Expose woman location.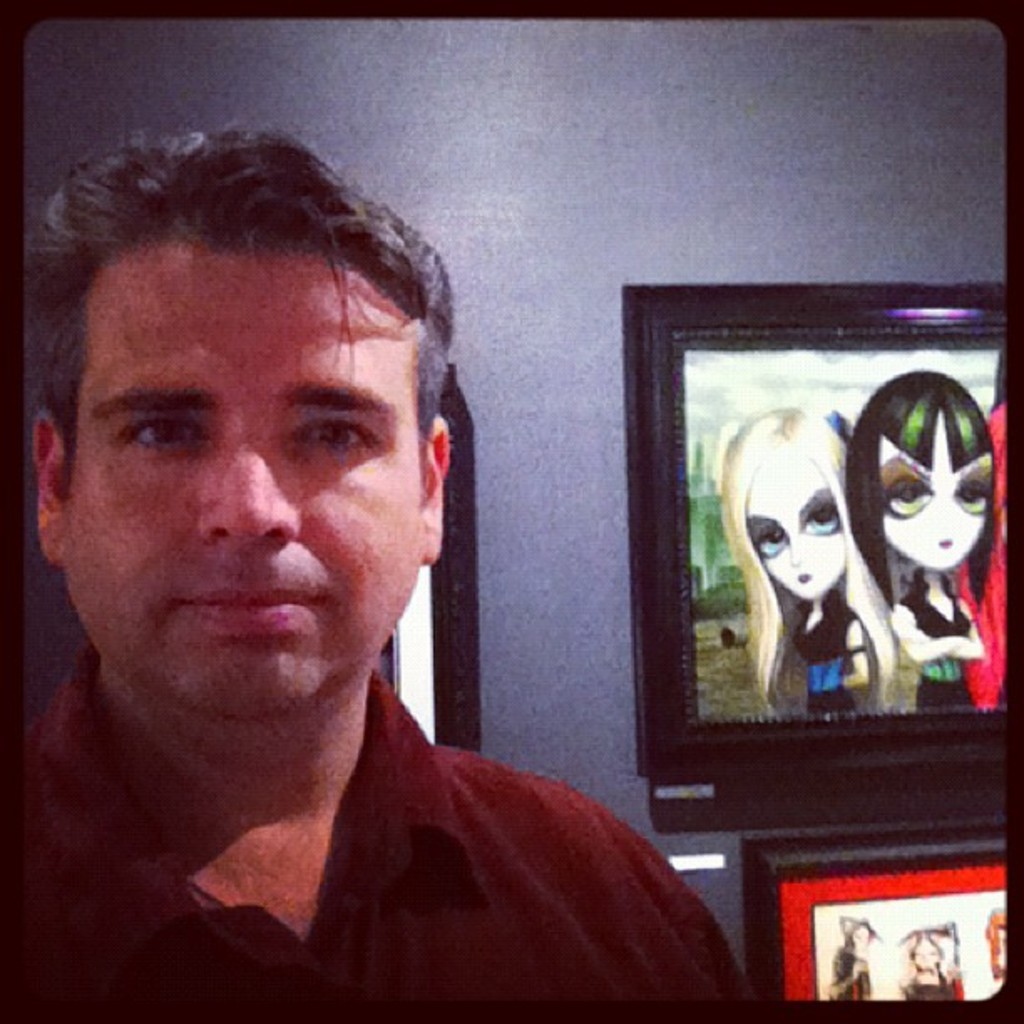
Exposed at rect(847, 370, 992, 706).
